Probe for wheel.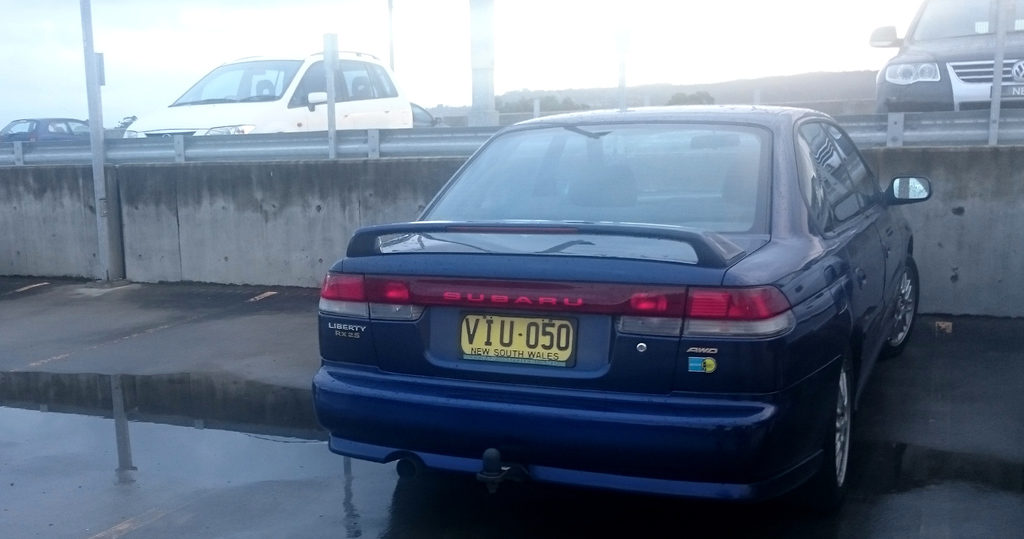
Probe result: box(805, 350, 858, 506).
